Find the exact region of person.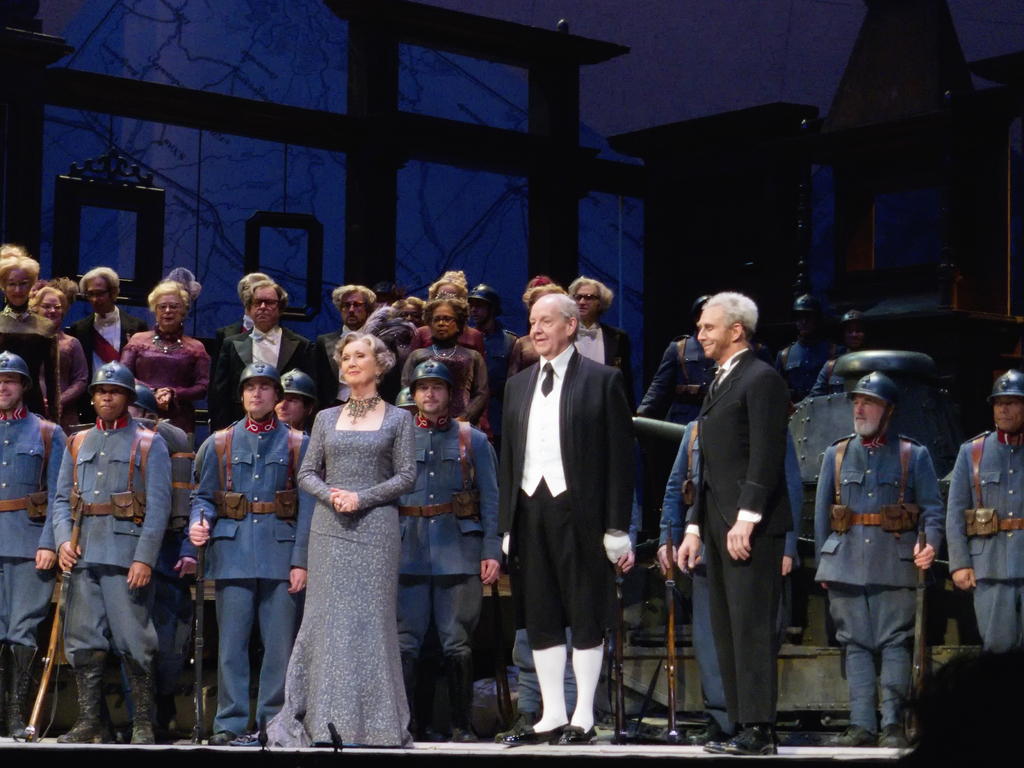
Exact region: region(25, 274, 102, 429).
